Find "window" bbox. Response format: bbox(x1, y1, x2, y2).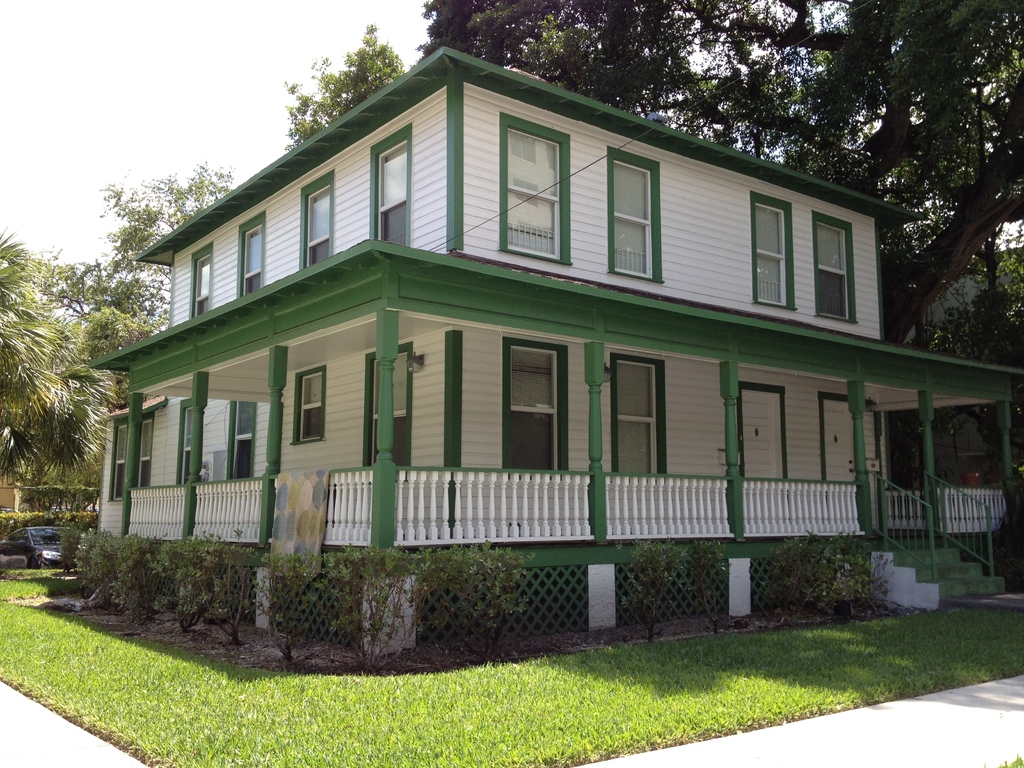
bbox(227, 399, 256, 480).
